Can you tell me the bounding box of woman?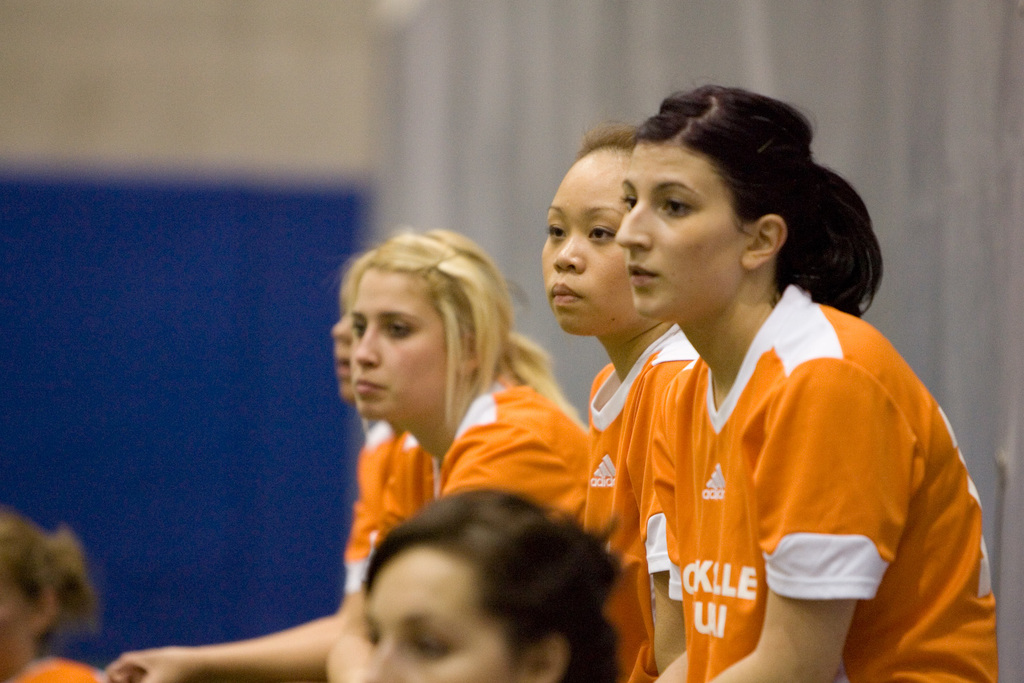
select_region(625, 83, 998, 682).
